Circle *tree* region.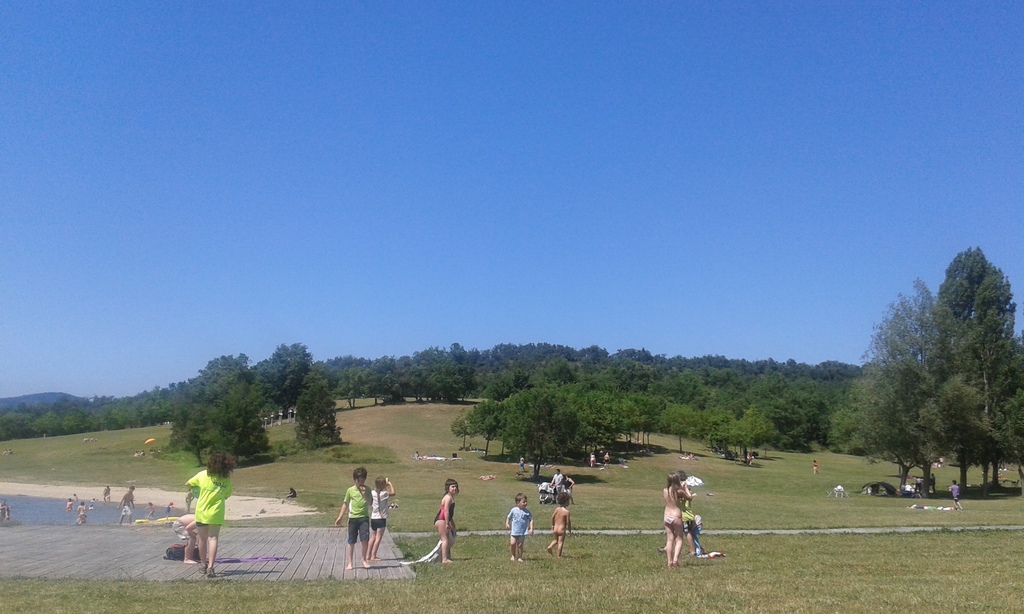
Region: (left=868, top=246, right=1018, bottom=512).
